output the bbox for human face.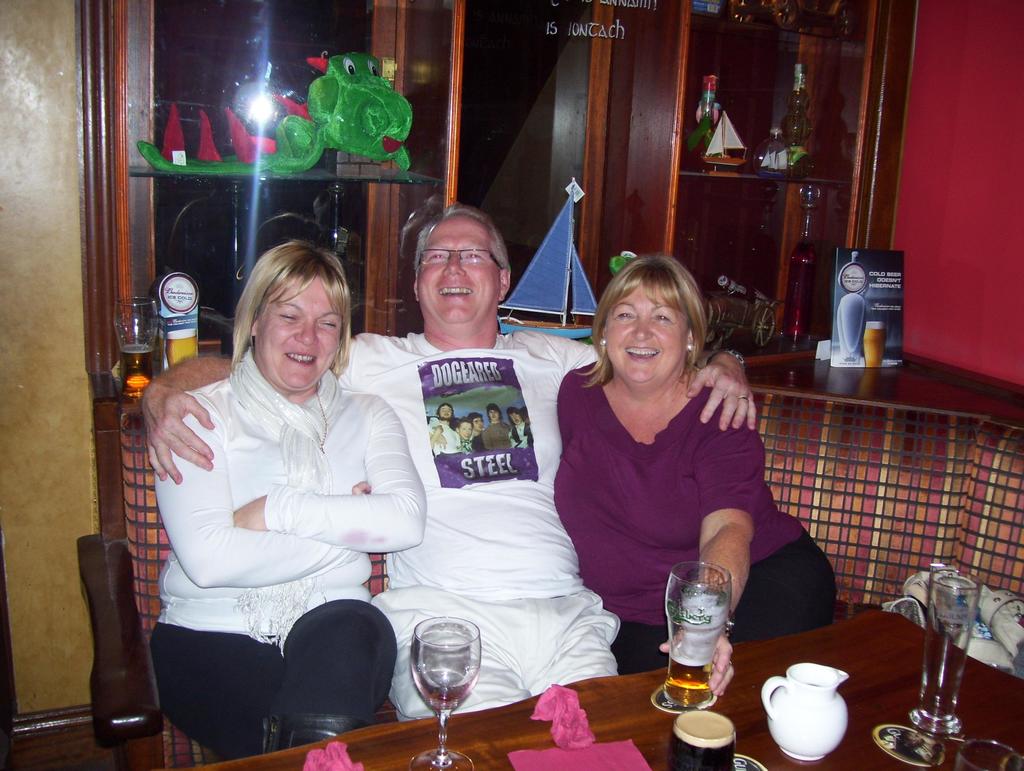
locate(602, 283, 689, 384).
